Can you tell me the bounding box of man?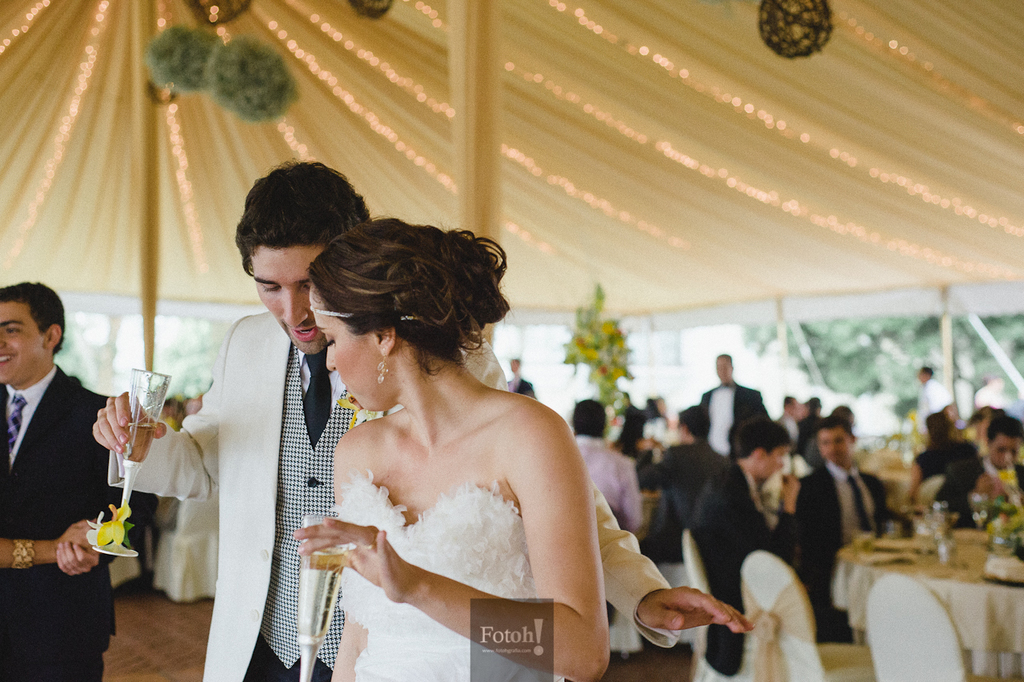
box(927, 414, 1023, 528).
